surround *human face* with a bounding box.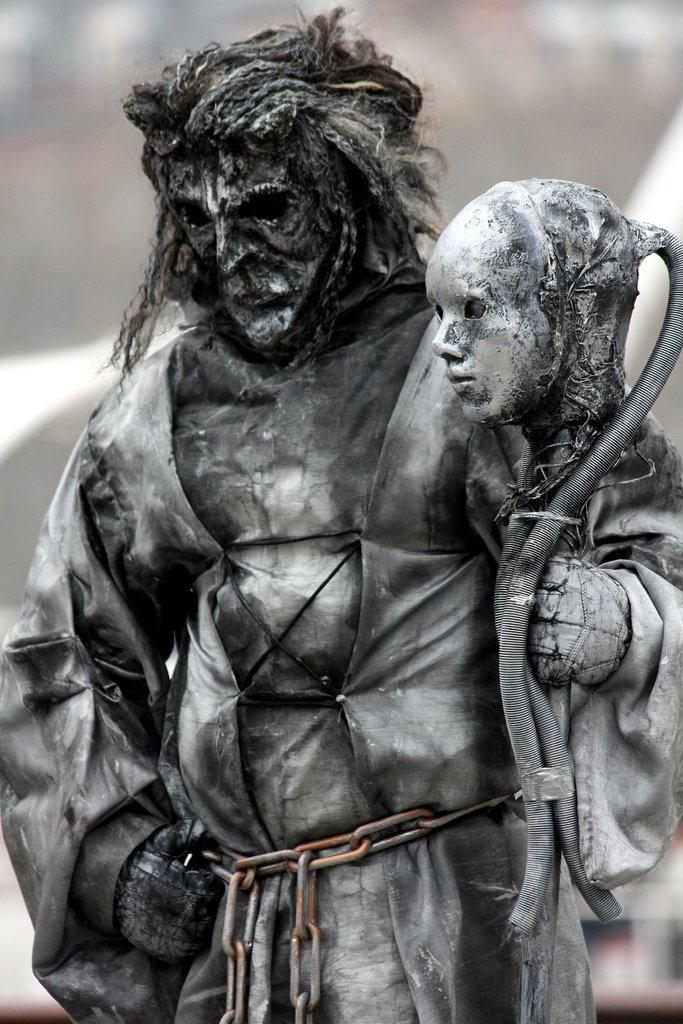
Rect(425, 207, 554, 429).
